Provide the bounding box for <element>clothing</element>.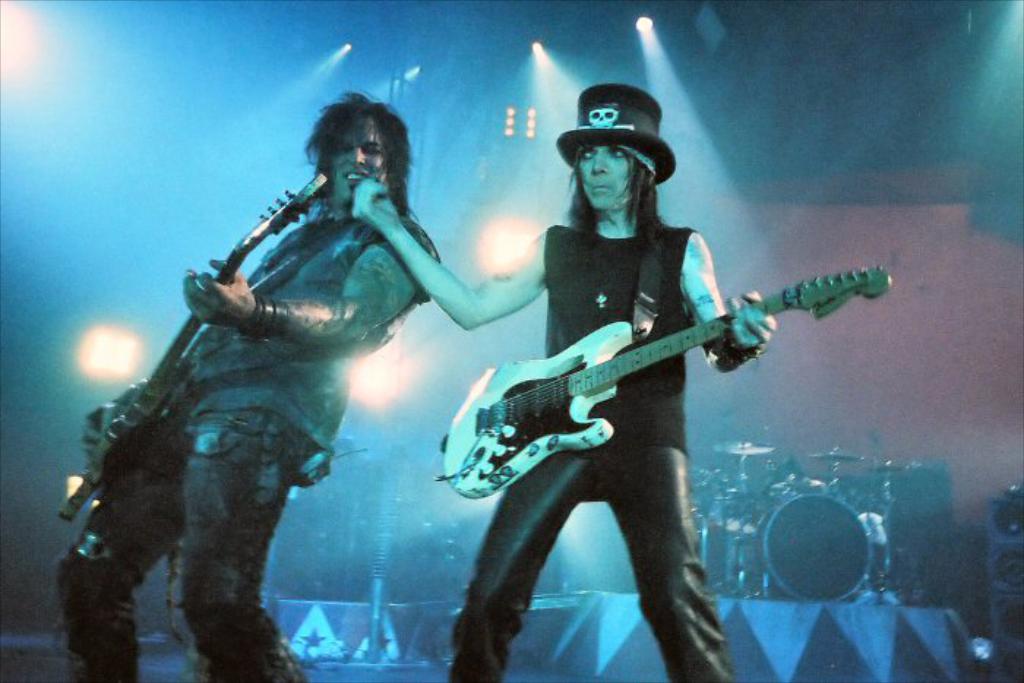
bbox=(451, 222, 736, 682).
